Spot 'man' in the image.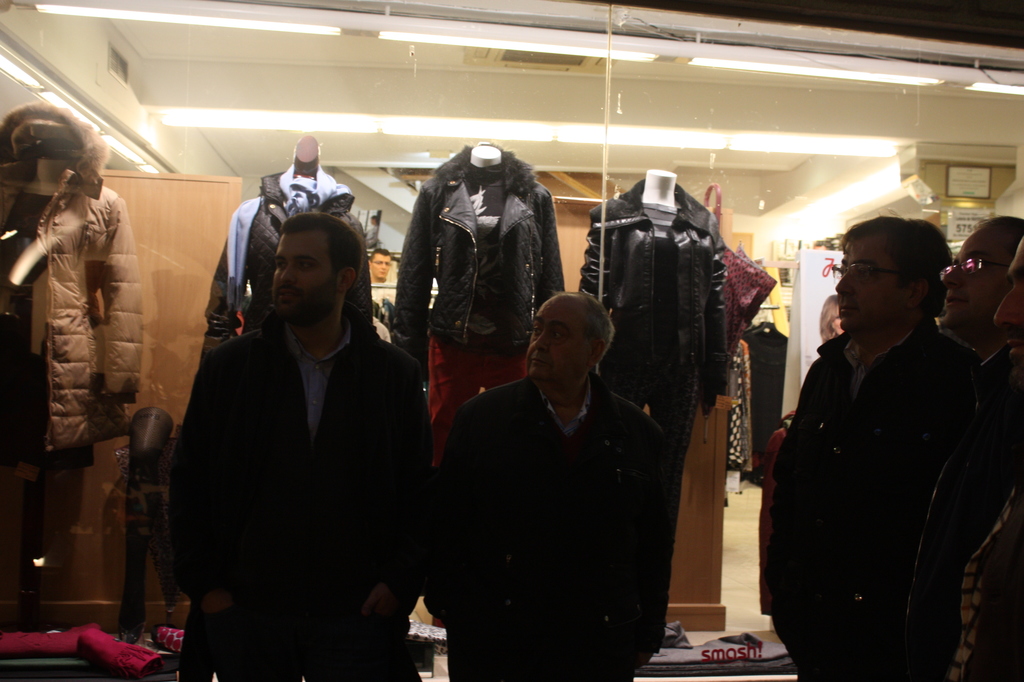
'man' found at x1=437, y1=287, x2=686, y2=681.
